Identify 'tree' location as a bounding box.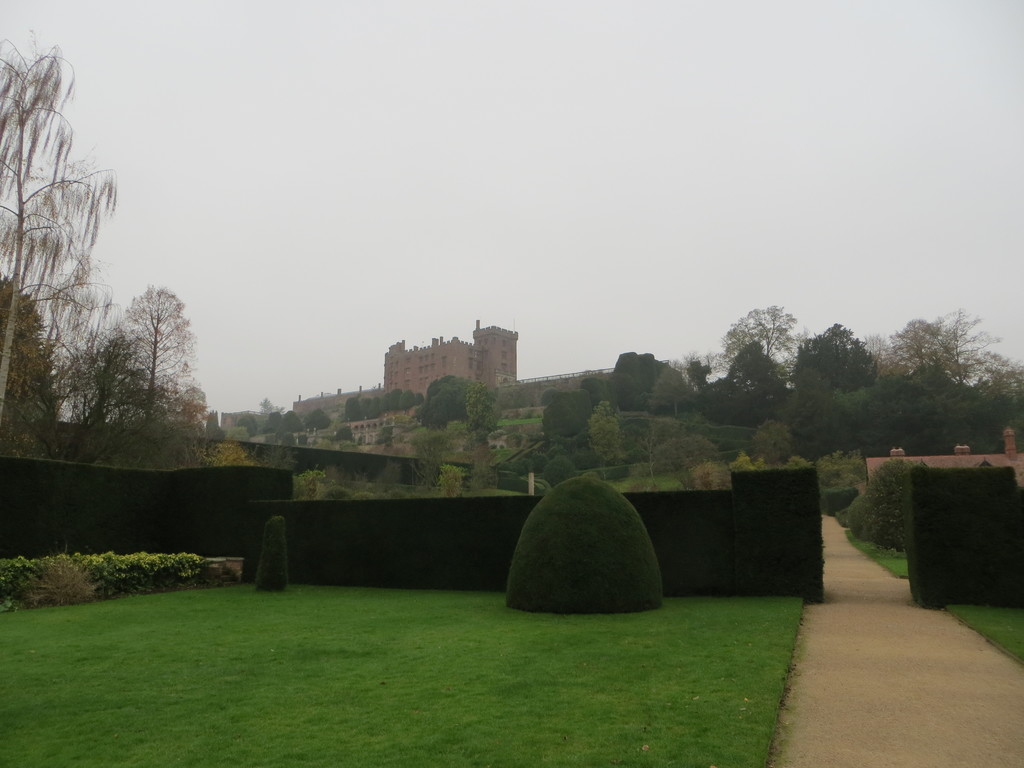
[left=776, top=325, right=920, bottom=388].
